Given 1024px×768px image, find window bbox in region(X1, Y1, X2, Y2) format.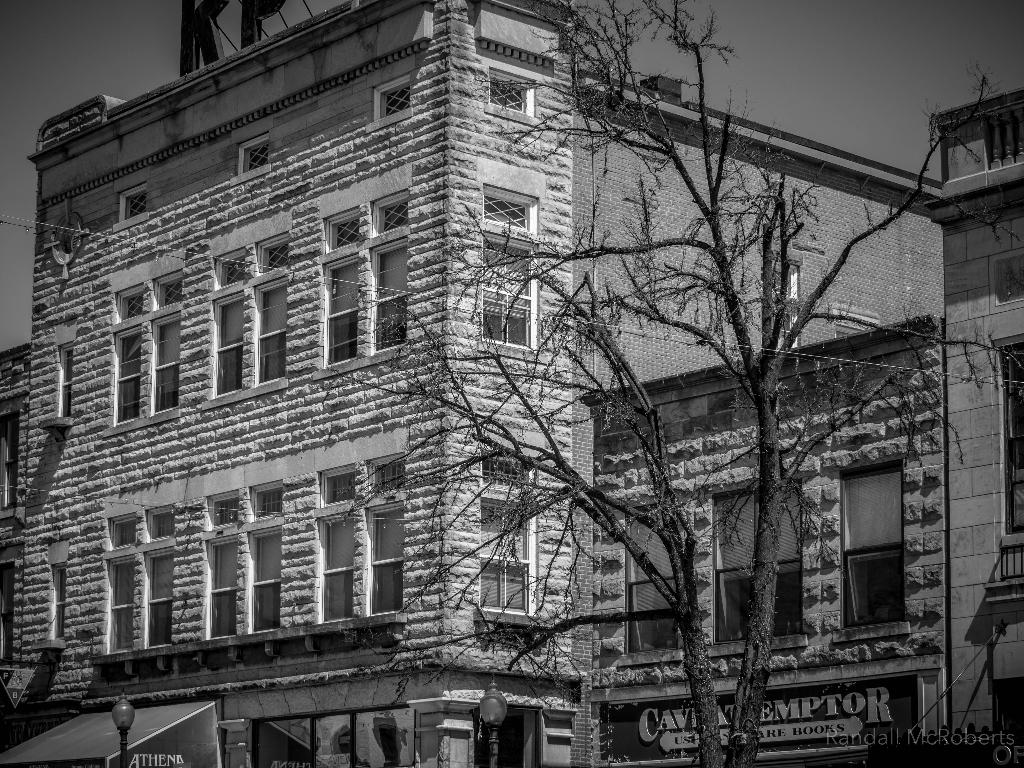
region(995, 338, 1023, 535).
